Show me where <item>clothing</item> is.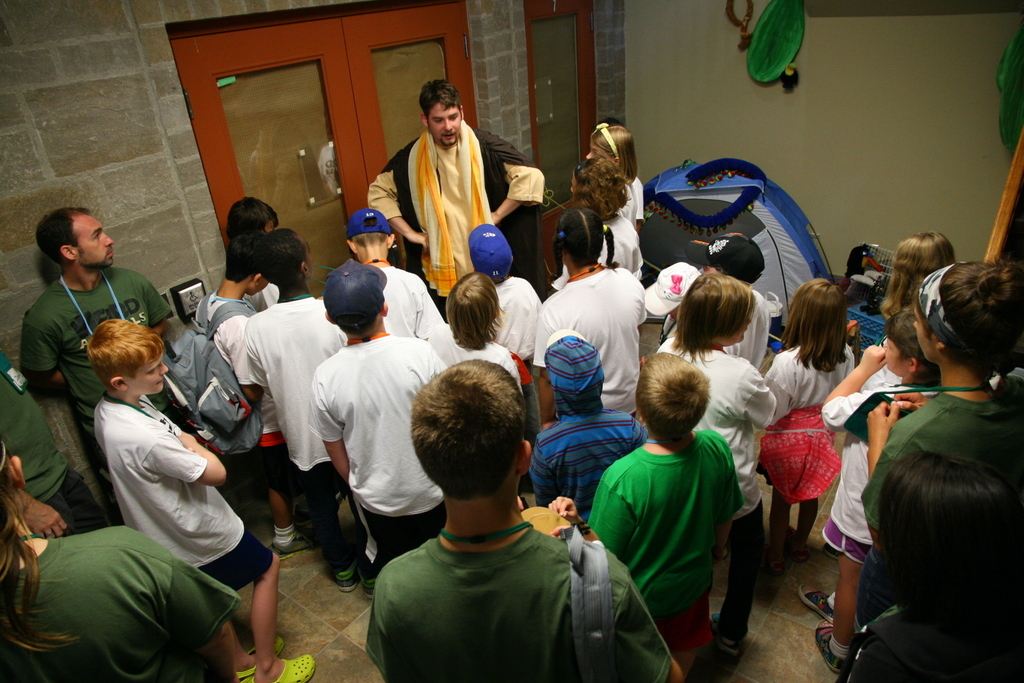
<item>clothing</item> is at 668 288 772 366.
